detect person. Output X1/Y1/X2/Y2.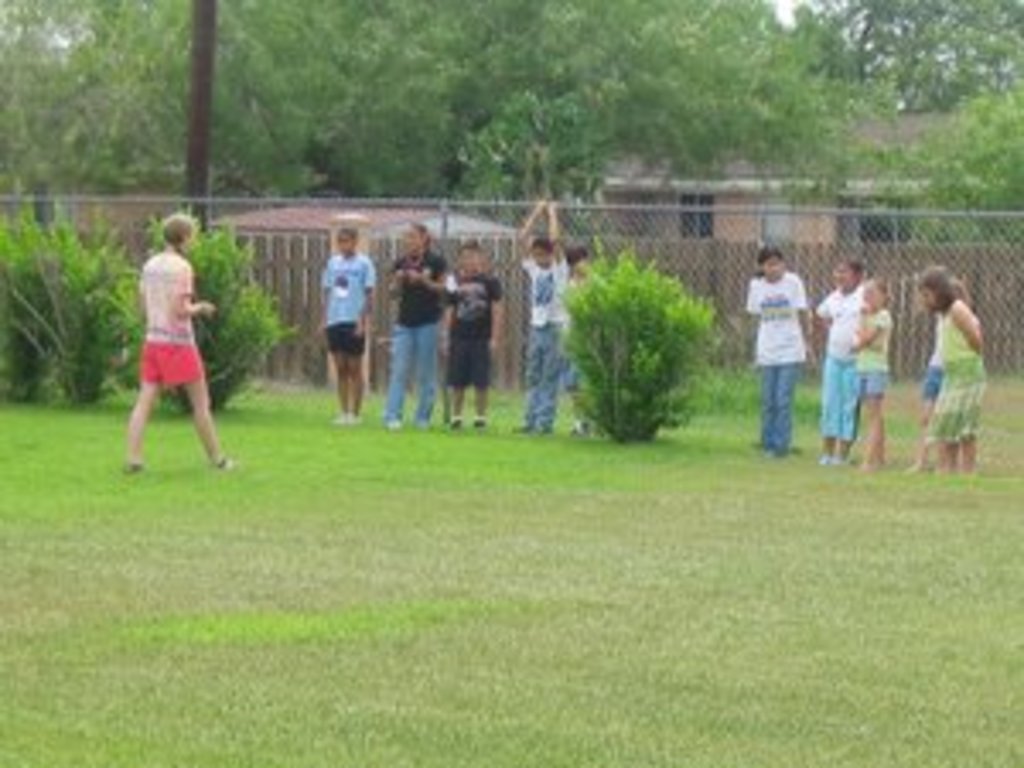
519/195/570/427.
